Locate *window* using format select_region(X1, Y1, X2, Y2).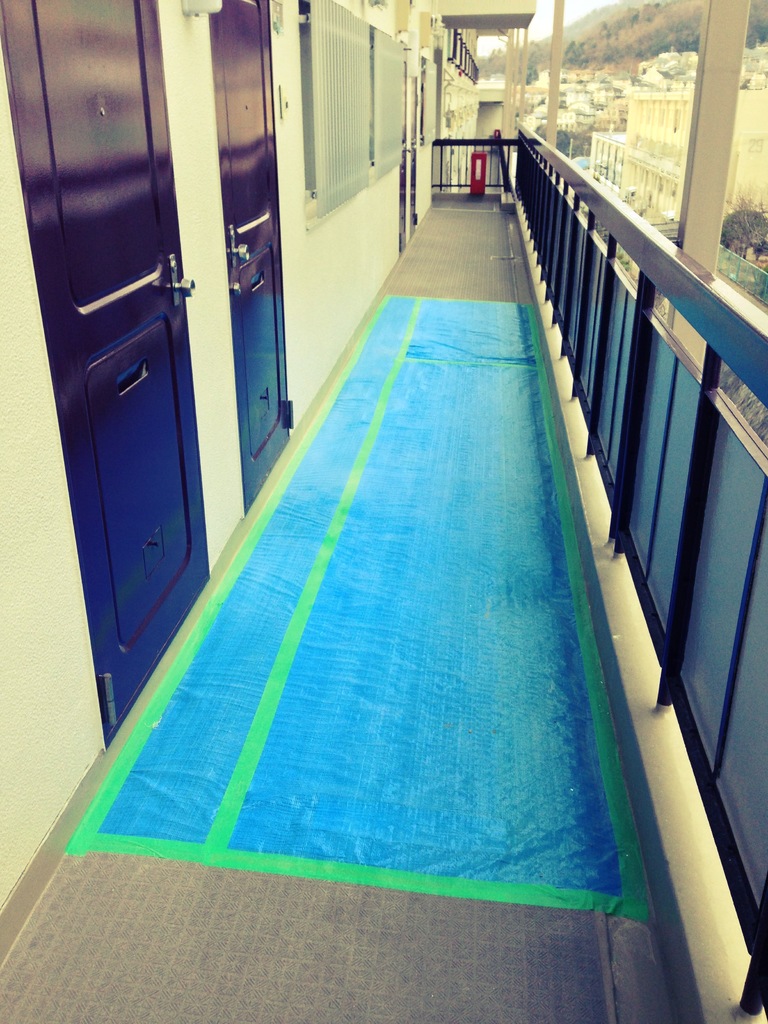
select_region(307, 1, 370, 224).
